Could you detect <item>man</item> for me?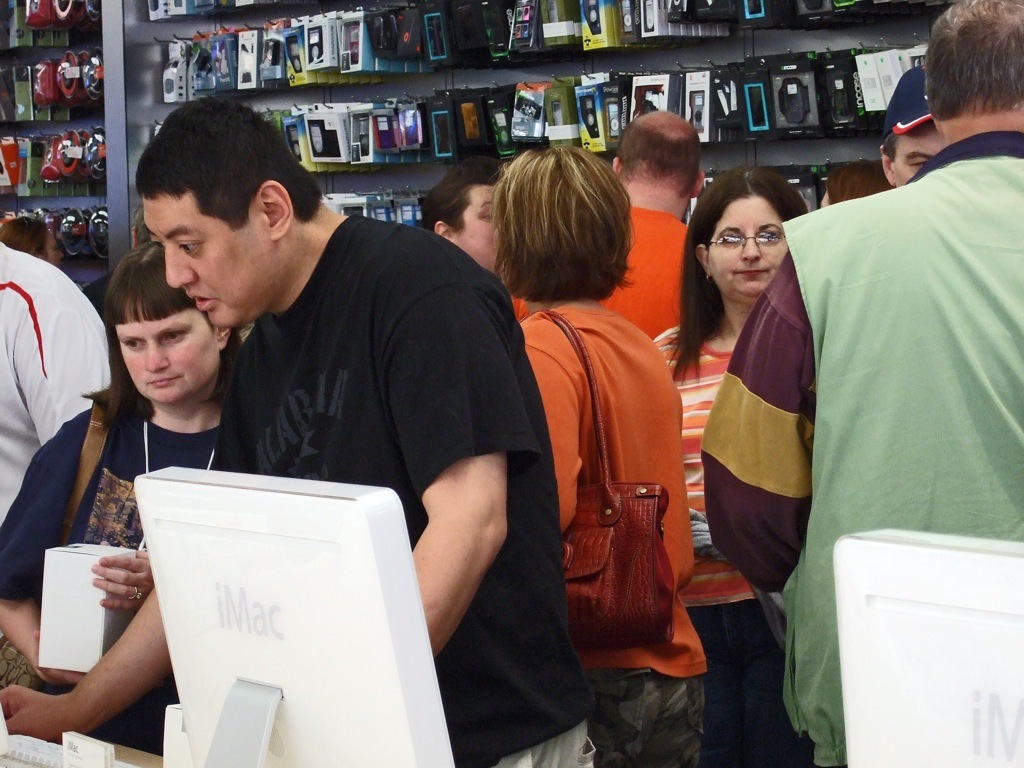
Detection result: rect(696, 0, 1023, 767).
